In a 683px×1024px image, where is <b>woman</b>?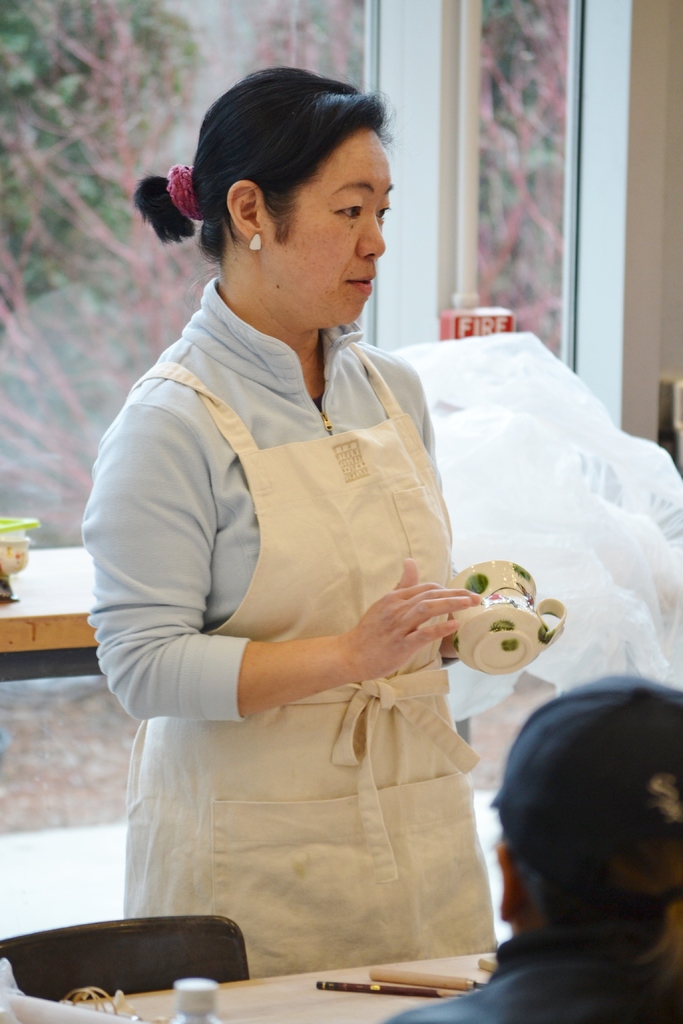
<region>61, 49, 580, 990</region>.
